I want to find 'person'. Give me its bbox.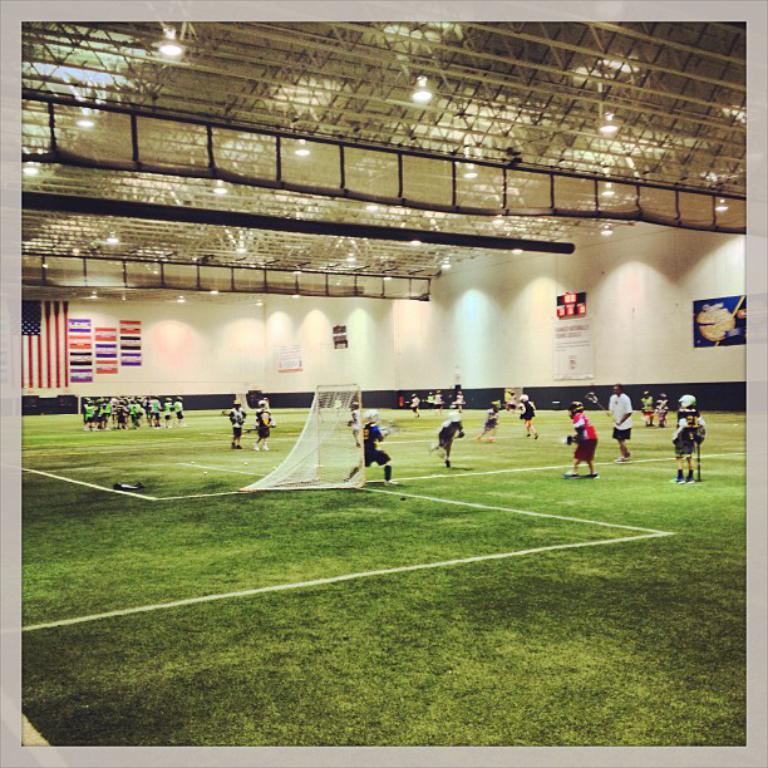
l=655, t=393, r=670, b=423.
